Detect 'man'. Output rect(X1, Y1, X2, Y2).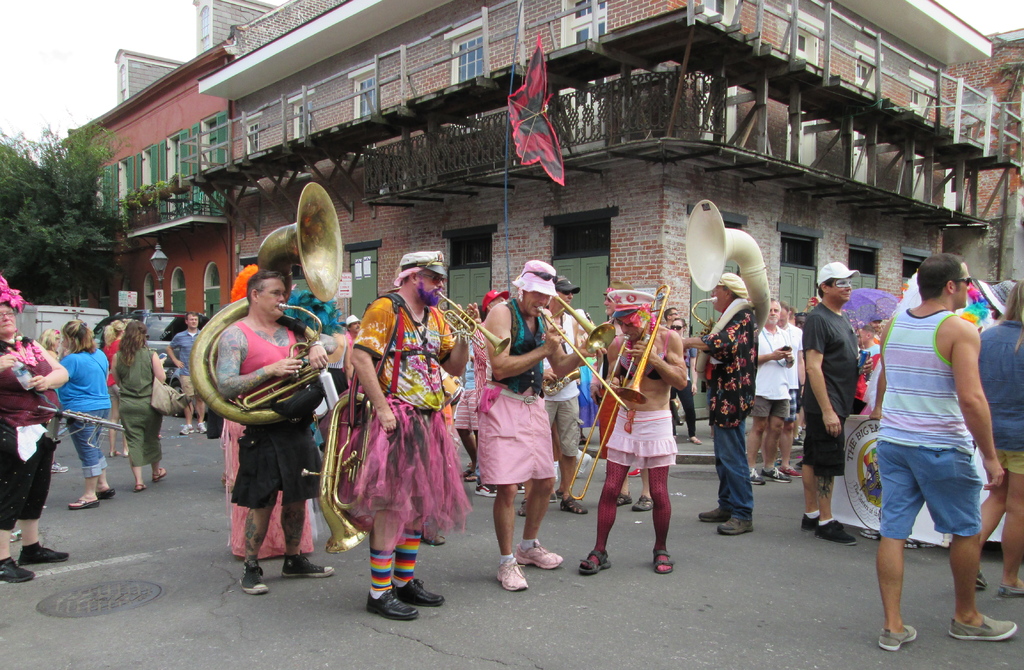
rect(582, 288, 682, 581).
